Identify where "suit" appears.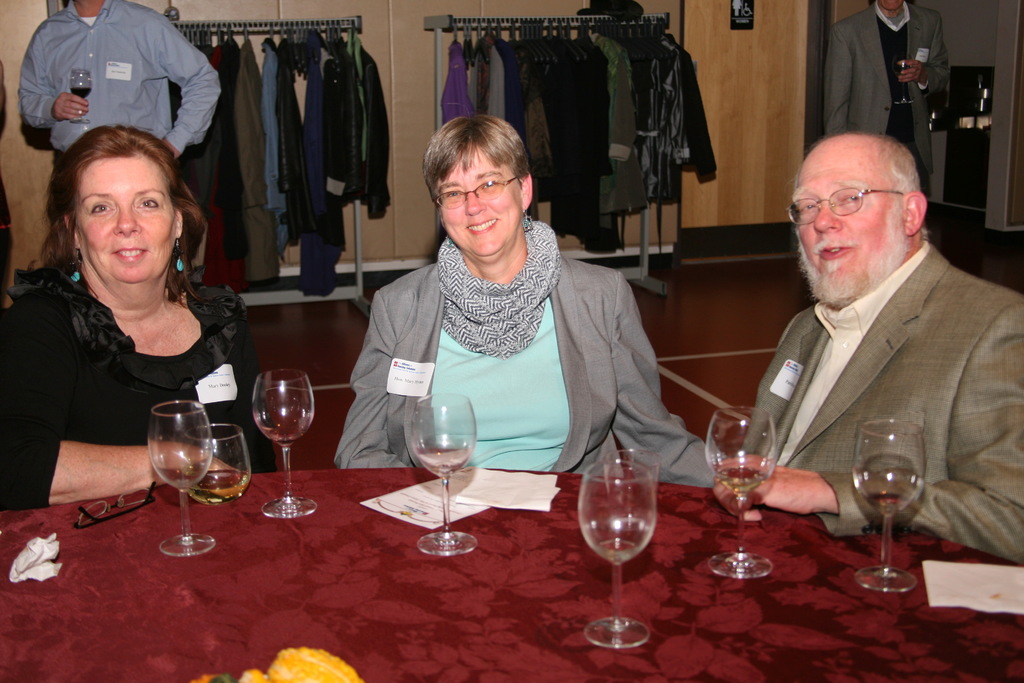
Appears at [x1=332, y1=264, x2=730, y2=492].
